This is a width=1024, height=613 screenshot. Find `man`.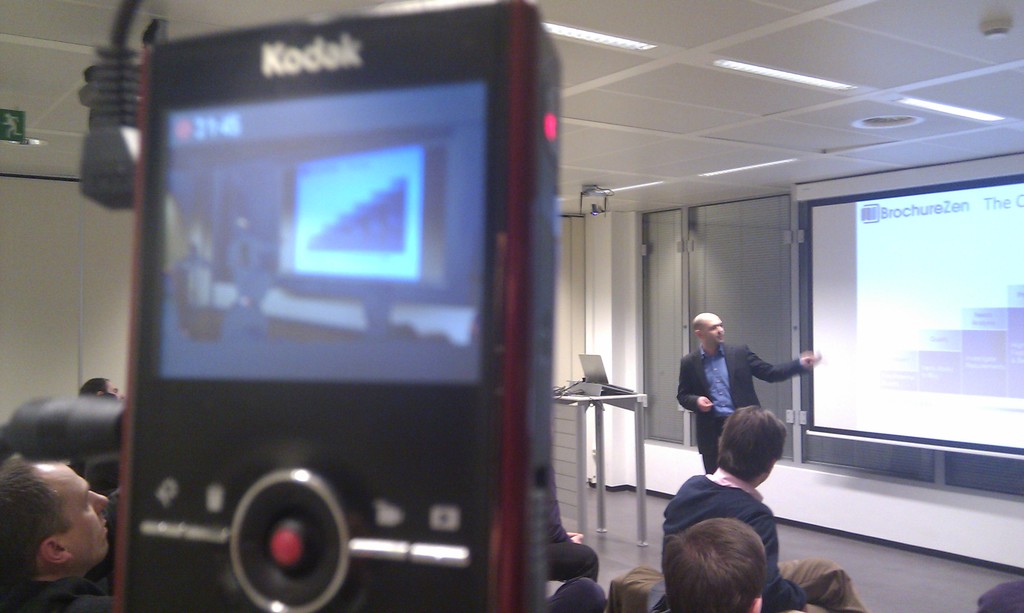
Bounding box: box=[687, 328, 803, 445].
